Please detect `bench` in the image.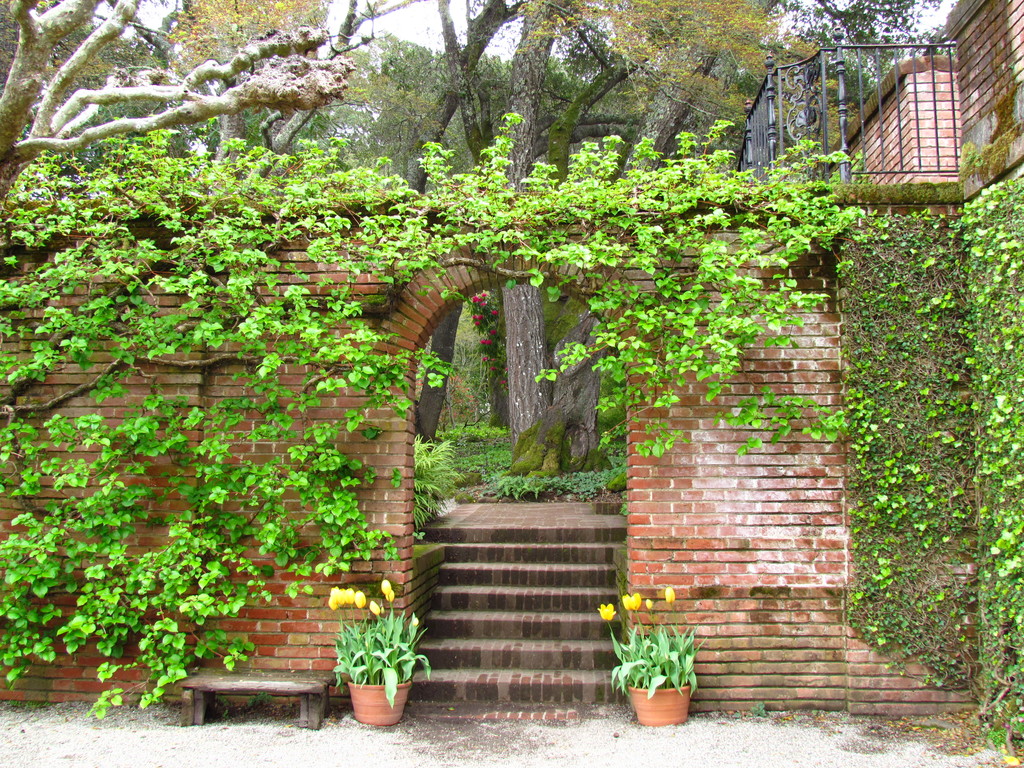
{"left": 175, "top": 667, "right": 332, "bottom": 726}.
